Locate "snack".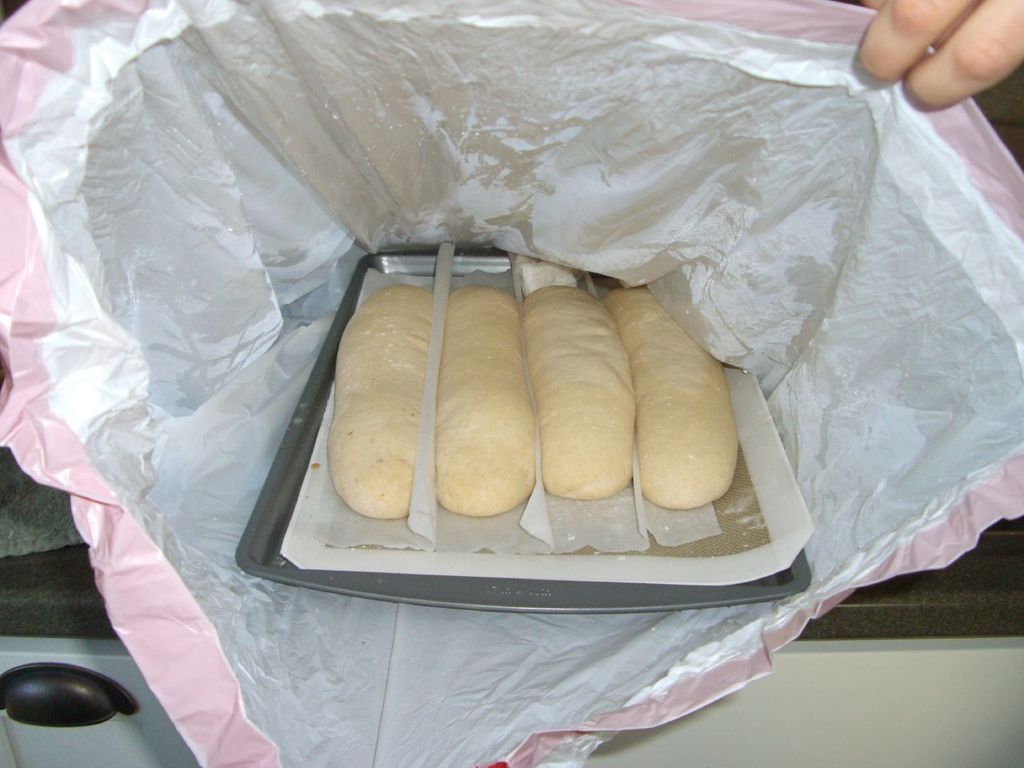
Bounding box: <region>602, 288, 739, 514</region>.
